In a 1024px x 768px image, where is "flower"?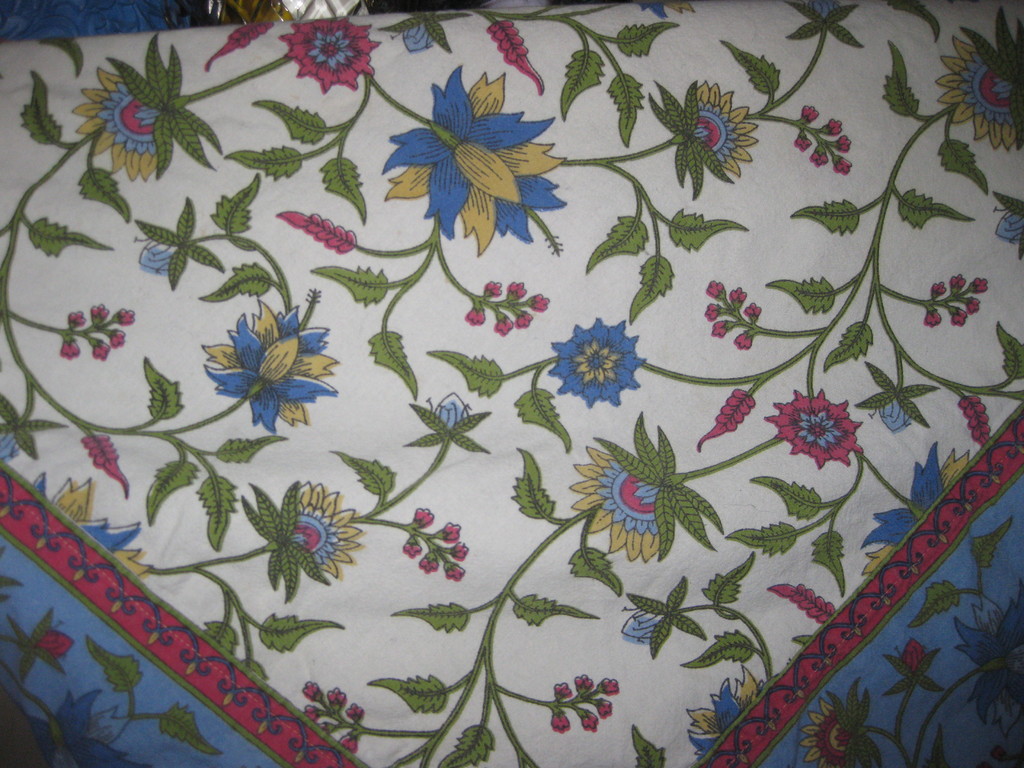
<region>272, 19, 381, 98</region>.
